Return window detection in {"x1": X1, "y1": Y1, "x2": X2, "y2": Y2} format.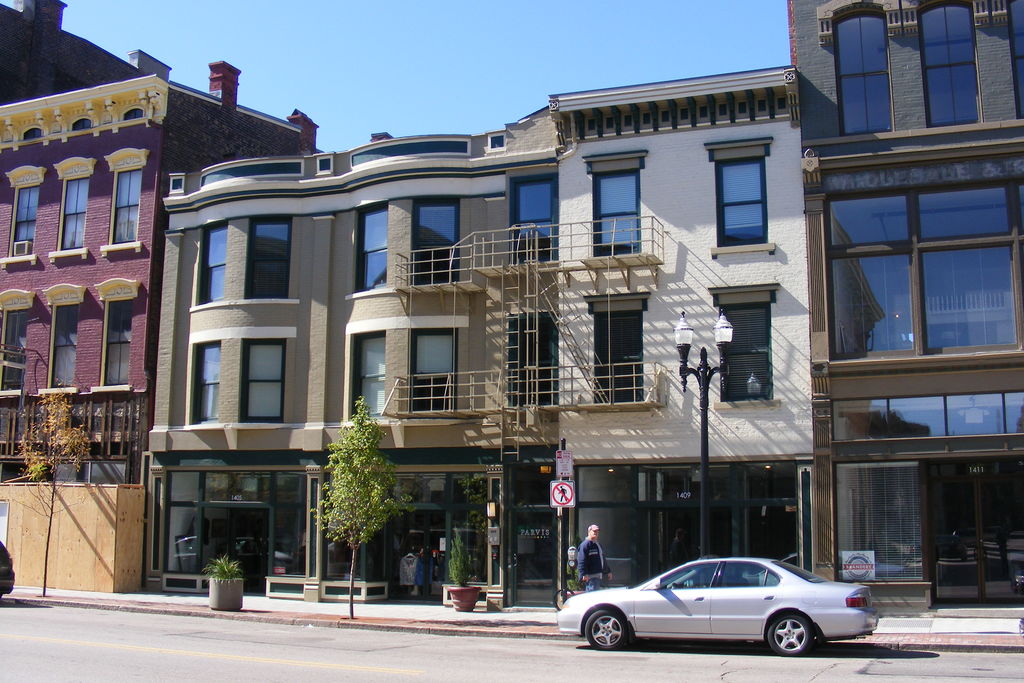
{"x1": 70, "y1": 118, "x2": 93, "y2": 131}.
